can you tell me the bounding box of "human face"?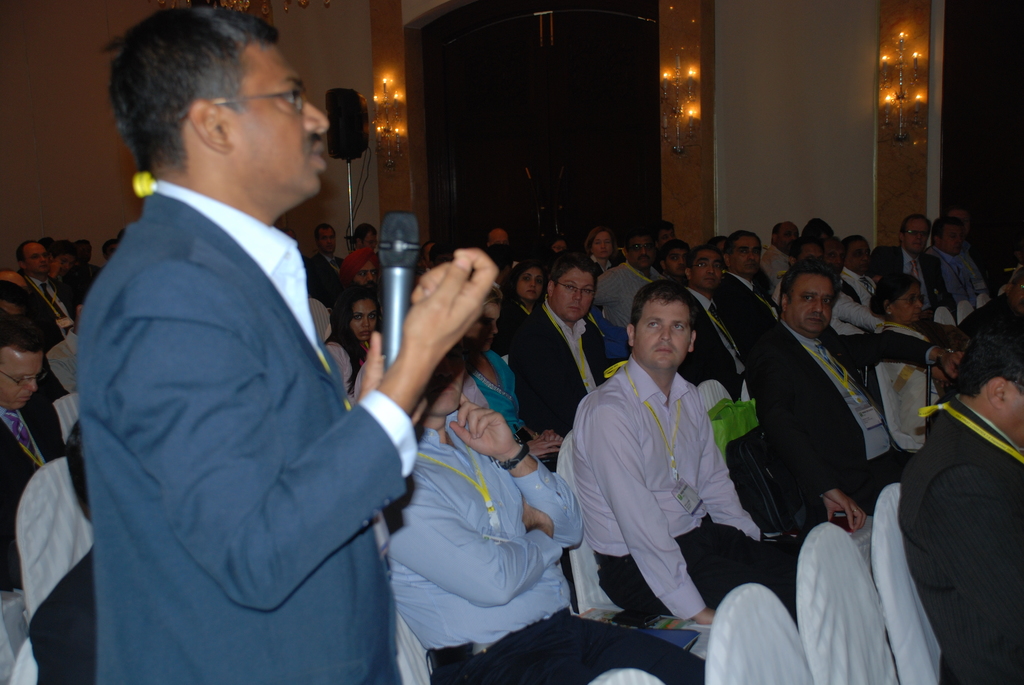
[628, 237, 655, 272].
